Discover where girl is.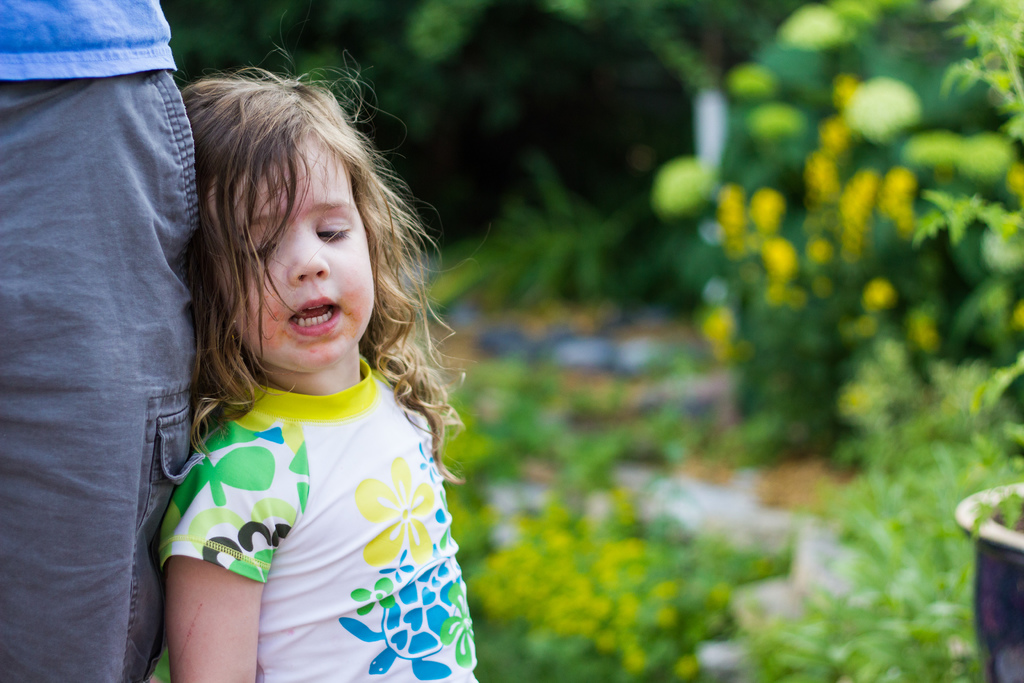
Discovered at pyautogui.locateOnScreen(149, 4, 479, 682).
